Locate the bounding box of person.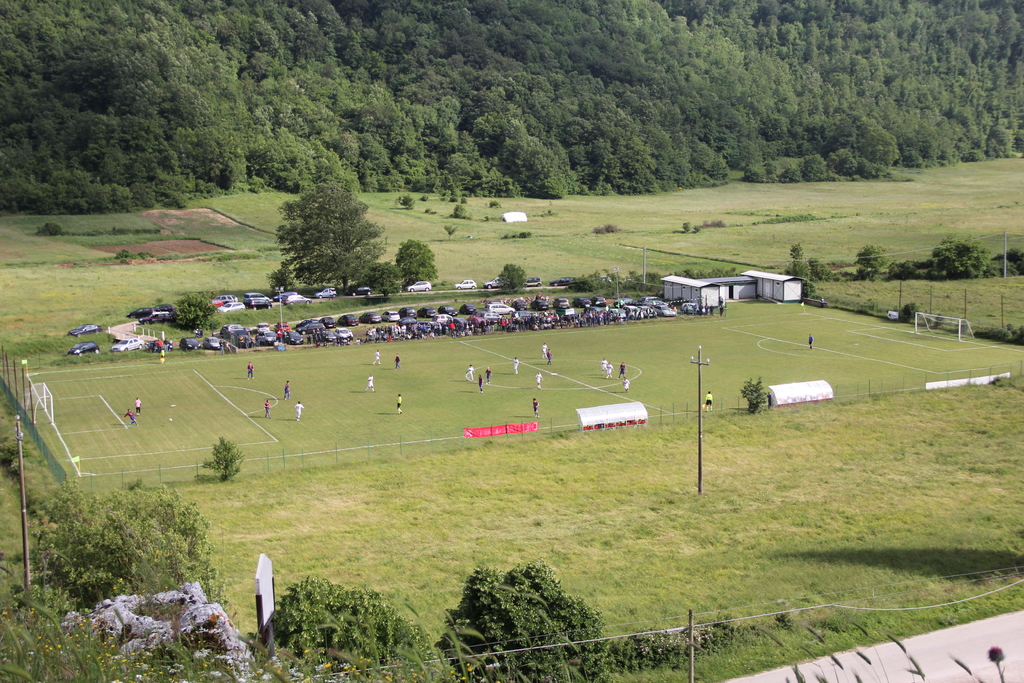
Bounding box: (left=374, top=345, right=382, bottom=363).
